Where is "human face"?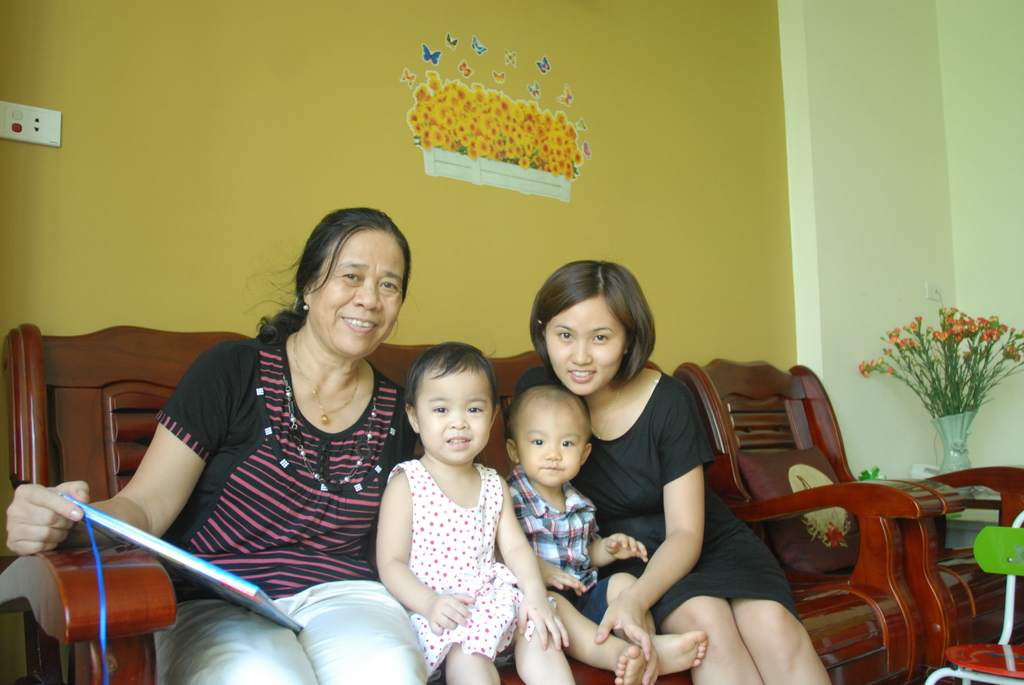
[516,410,584,486].
